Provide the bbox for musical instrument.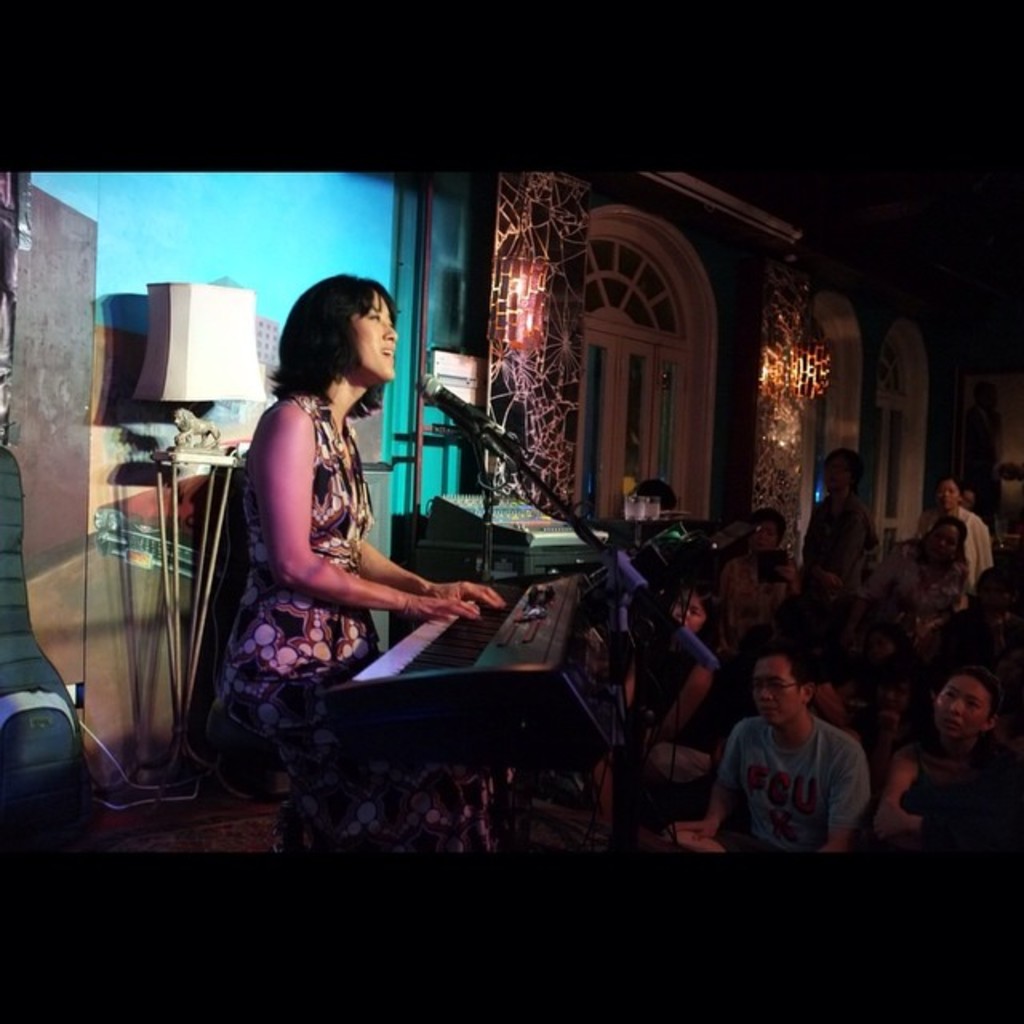
box=[320, 563, 637, 757].
